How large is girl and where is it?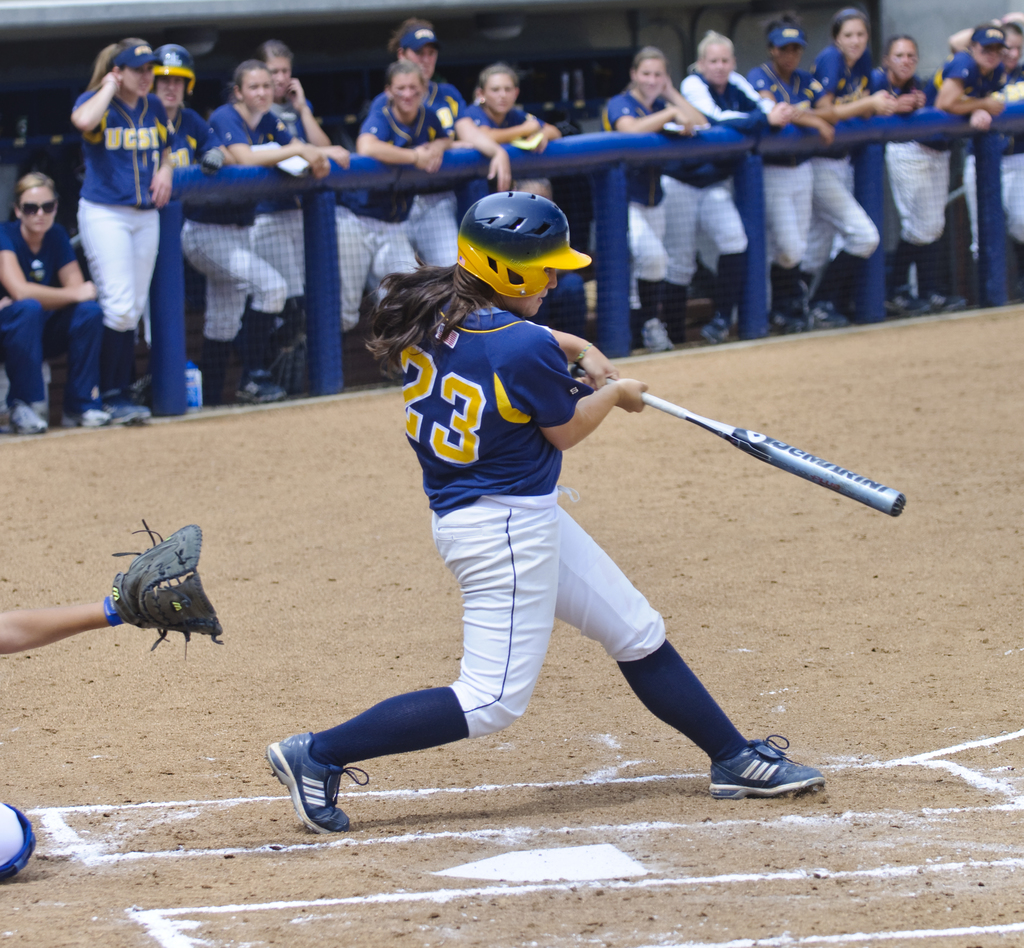
Bounding box: (x1=941, y1=18, x2=986, y2=282).
